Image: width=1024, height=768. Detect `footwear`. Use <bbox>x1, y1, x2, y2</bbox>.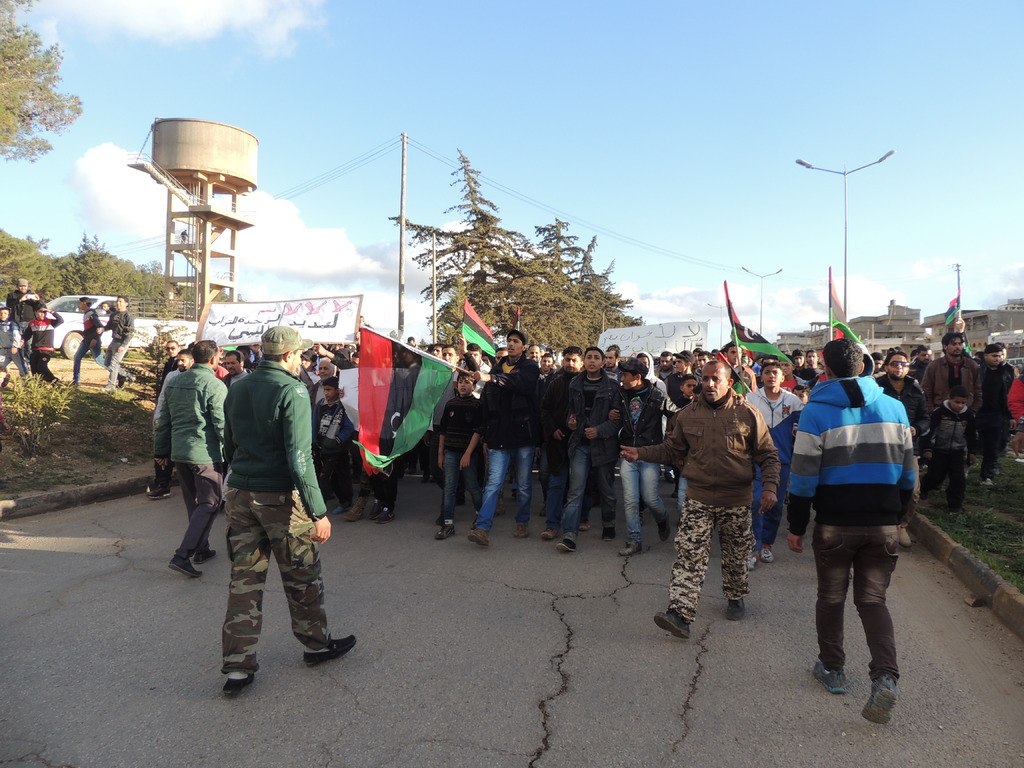
<bbox>980, 479, 997, 490</bbox>.
